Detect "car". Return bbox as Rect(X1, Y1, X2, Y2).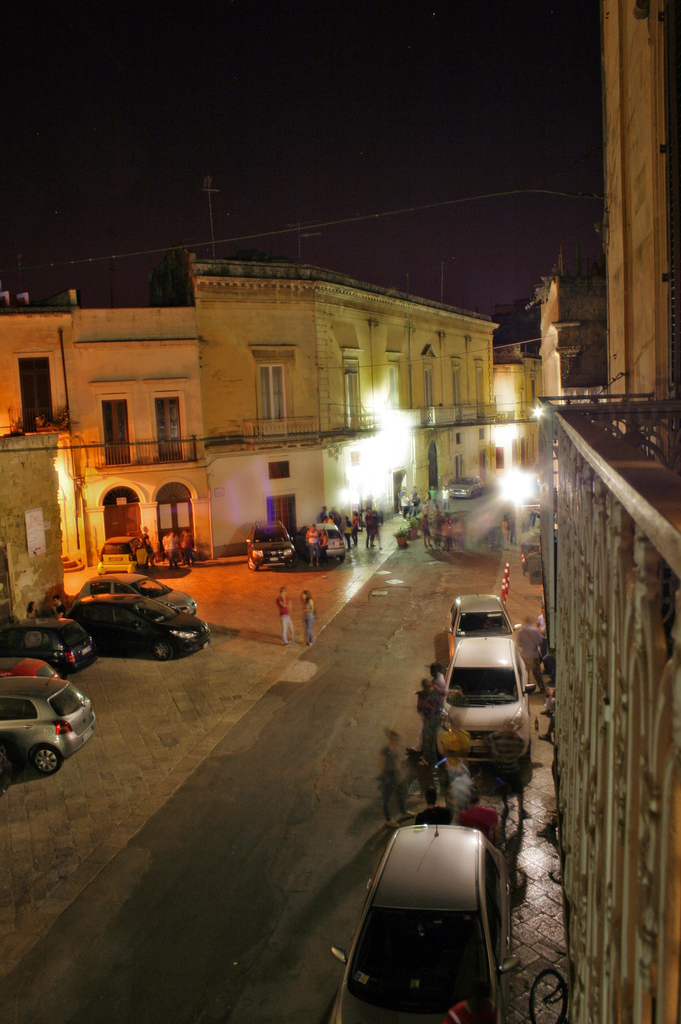
Rect(315, 815, 506, 1023).
